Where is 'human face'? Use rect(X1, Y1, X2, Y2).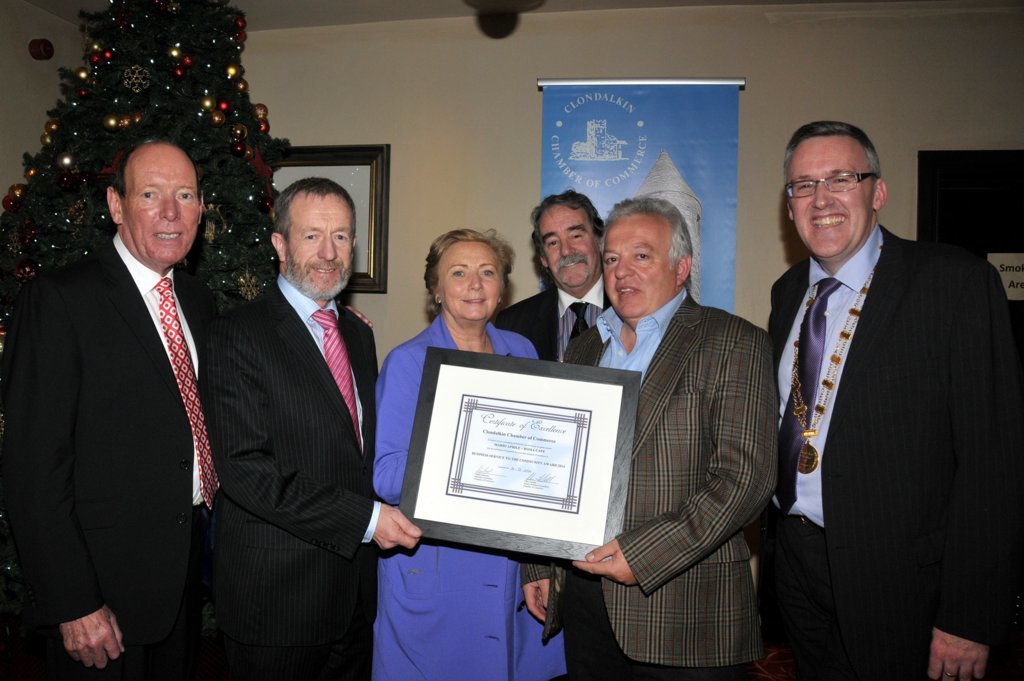
rect(120, 138, 208, 269).
